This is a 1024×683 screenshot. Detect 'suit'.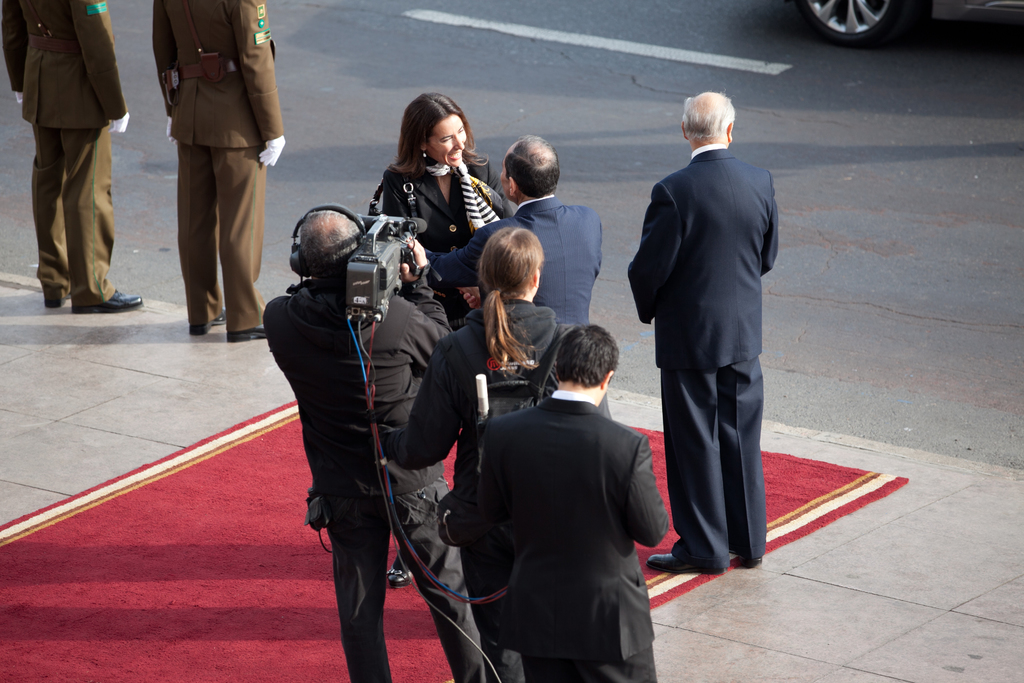
630/147/780/570.
